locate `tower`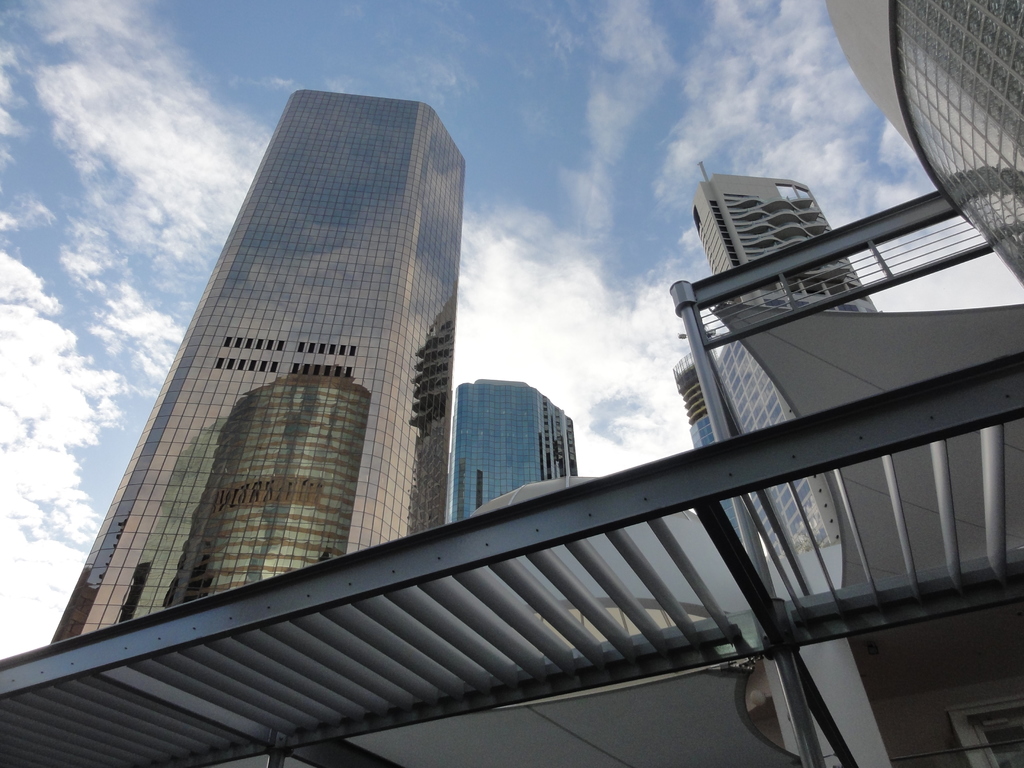
(left=44, top=84, right=465, bottom=650)
